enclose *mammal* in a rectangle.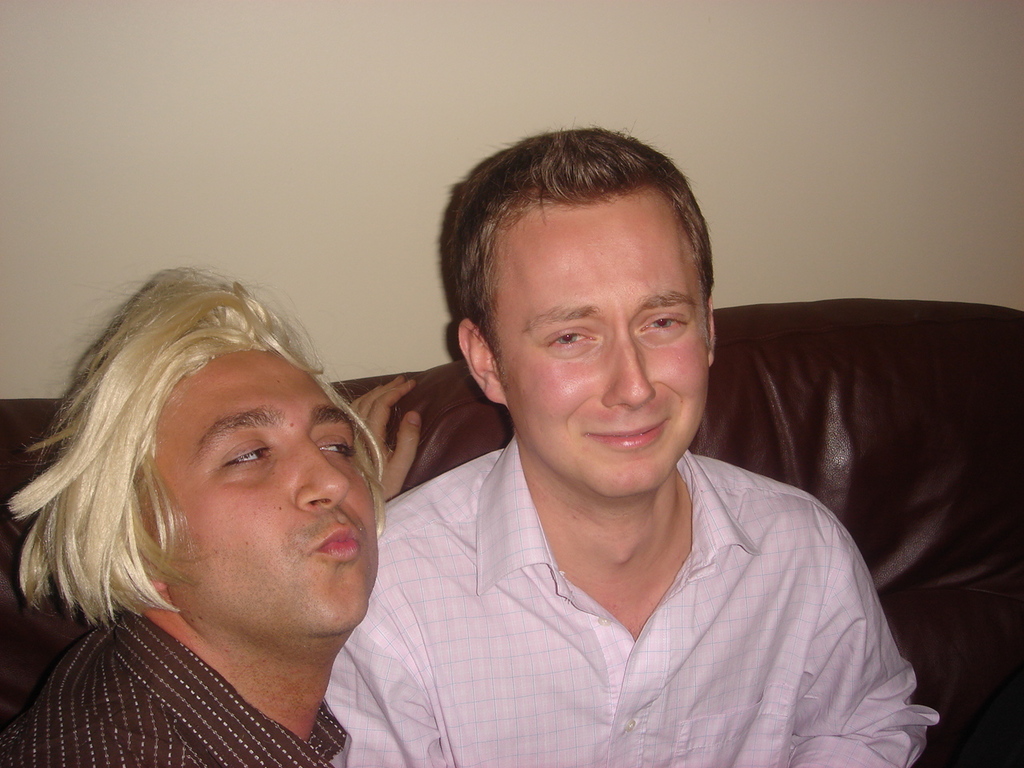
(0,261,421,767).
